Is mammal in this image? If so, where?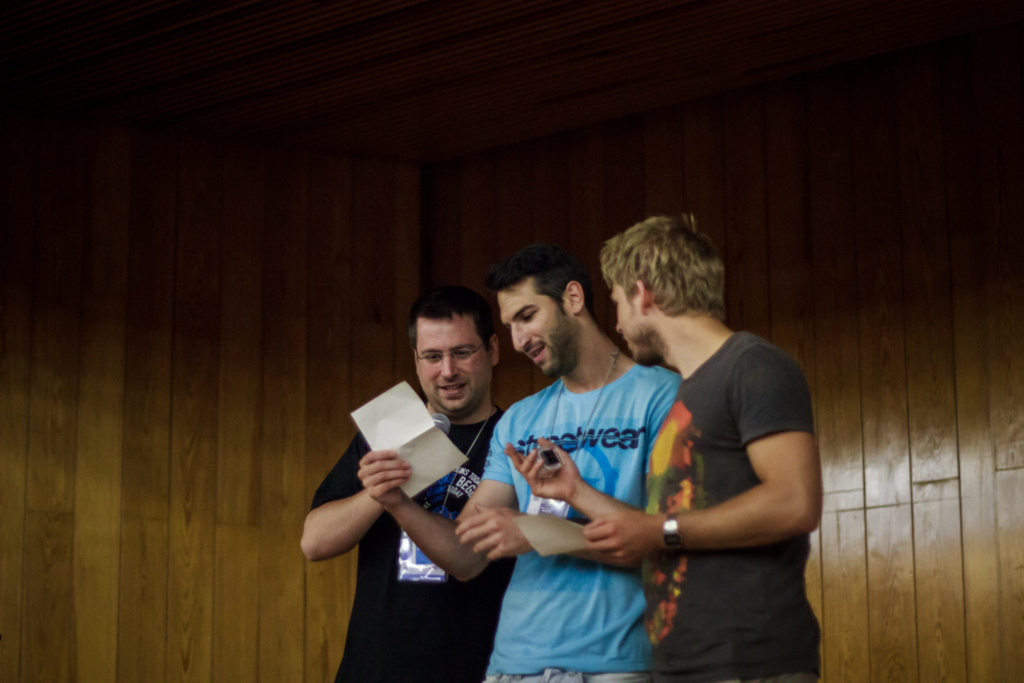
Yes, at x1=574 y1=237 x2=833 y2=672.
